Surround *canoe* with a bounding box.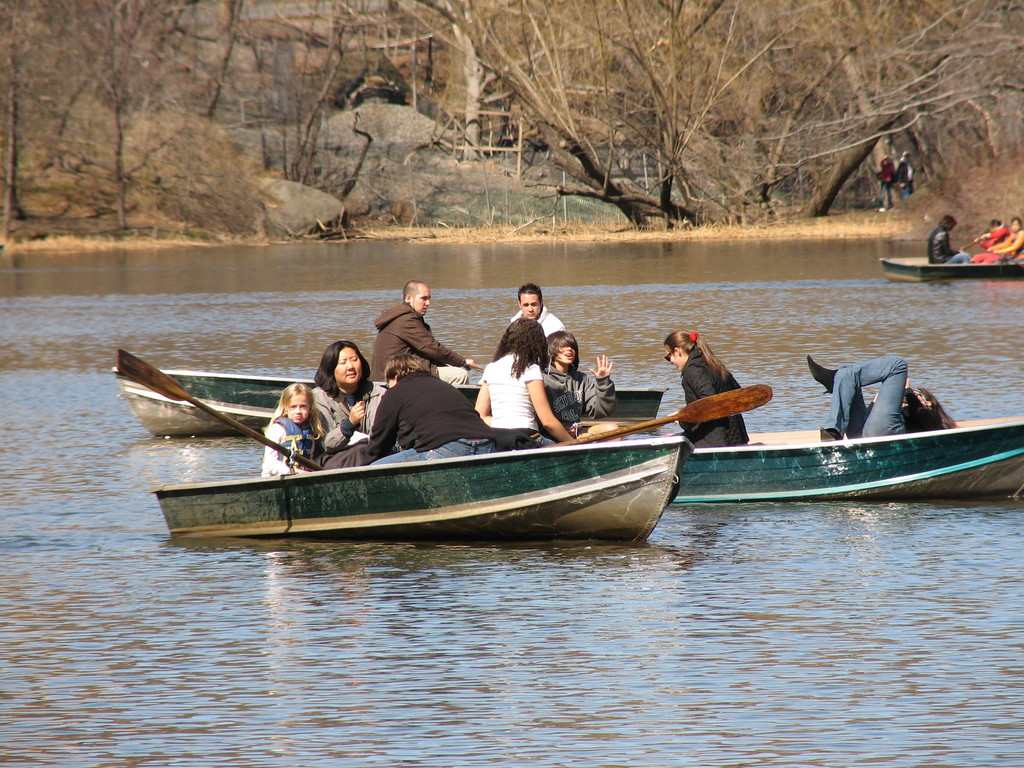
x1=664, y1=451, x2=714, y2=506.
